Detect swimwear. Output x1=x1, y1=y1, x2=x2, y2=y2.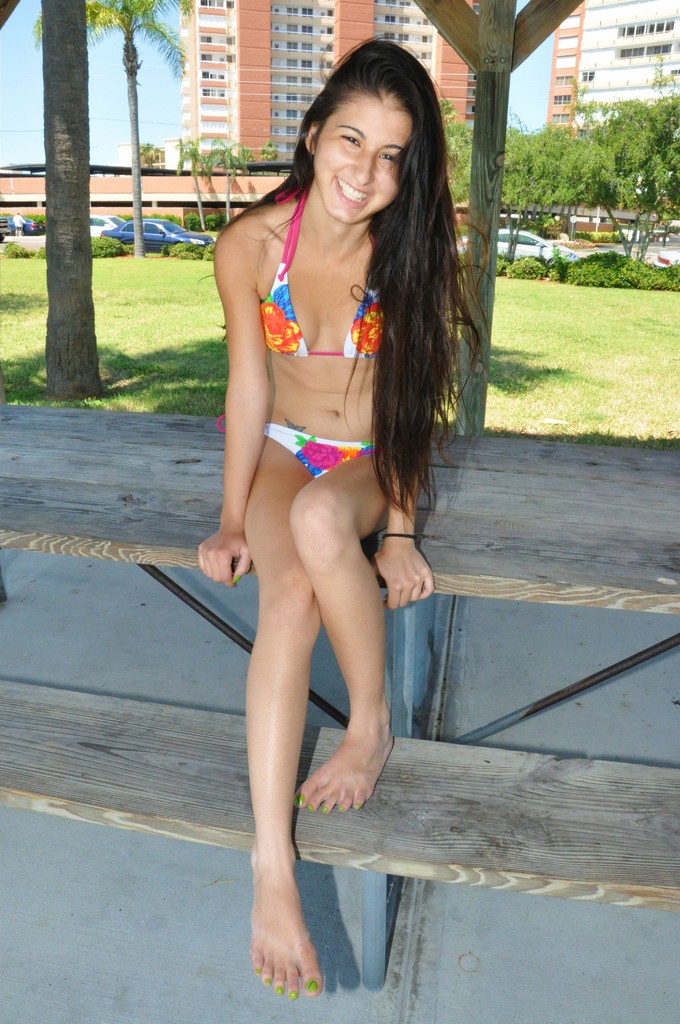
x1=254, y1=179, x2=387, y2=355.
